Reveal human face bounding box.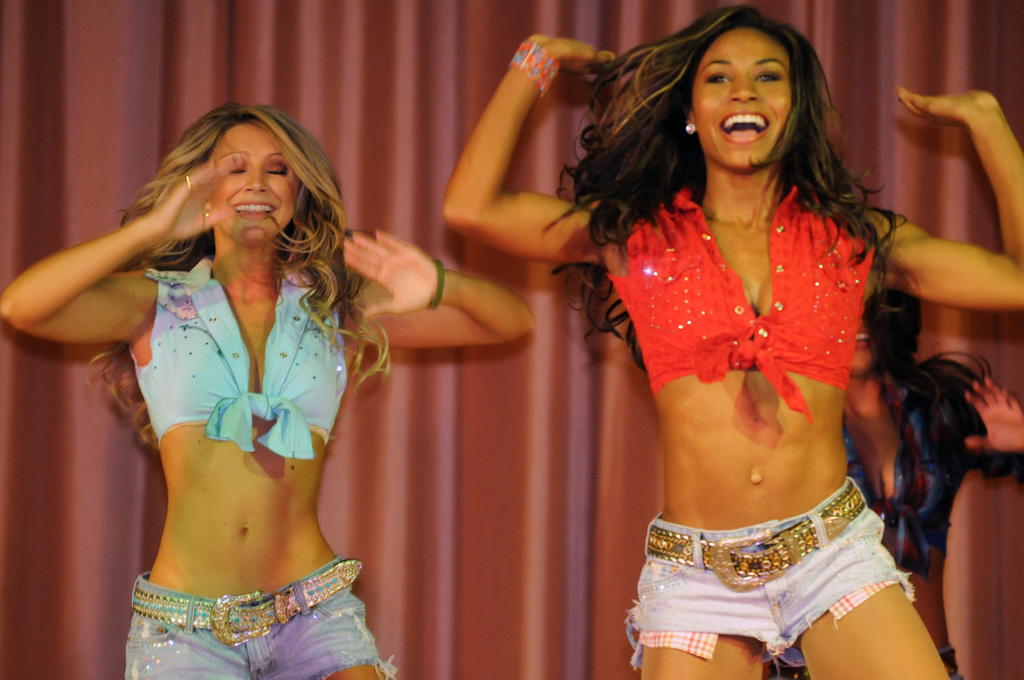
Revealed: bbox(209, 124, 303, 242).
